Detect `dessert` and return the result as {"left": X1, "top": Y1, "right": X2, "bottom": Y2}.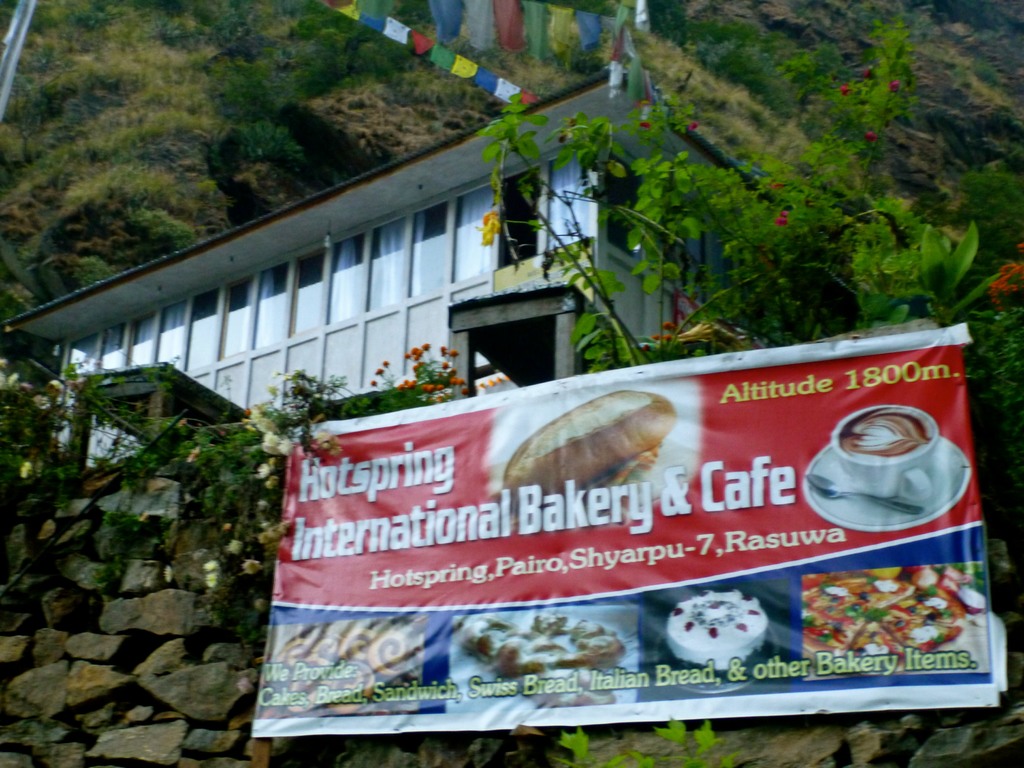
{"left": 666, "top": 590, "right": 769, "bottom": 673}.
